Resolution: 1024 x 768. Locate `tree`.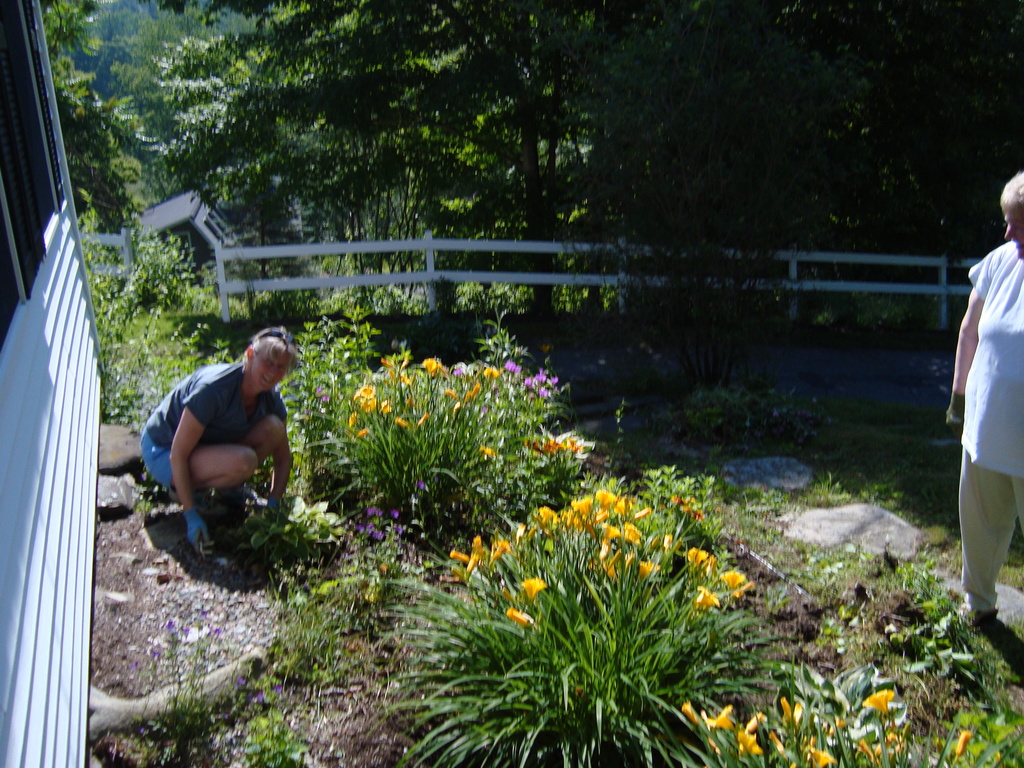
(102,3,227,157).
